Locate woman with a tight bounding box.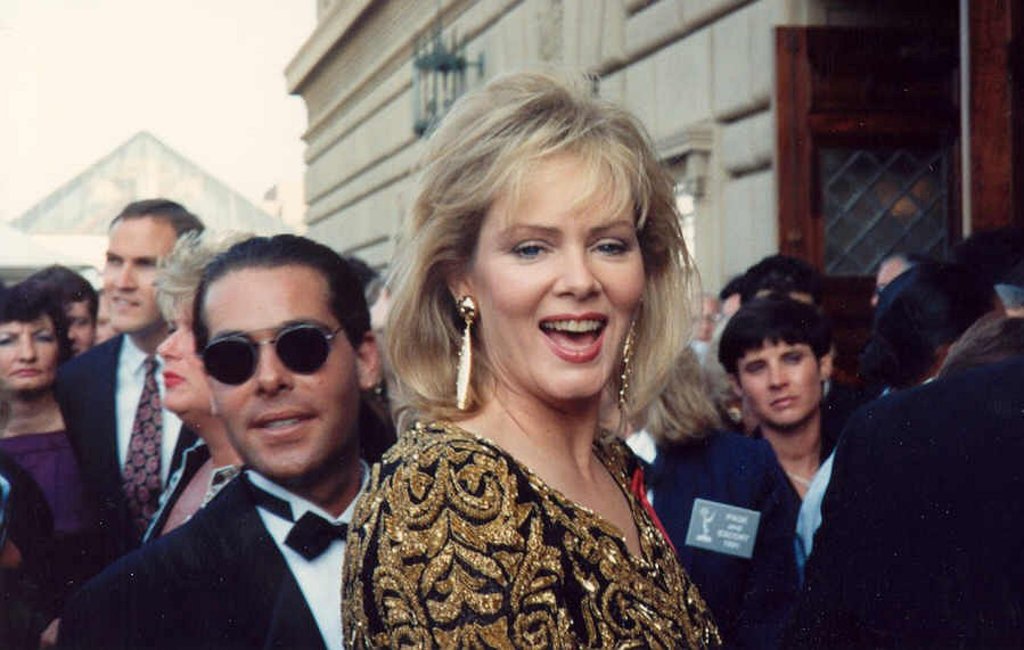
{"x1": 0, "y1": 279, "x2": 114, "y2": 594}.
